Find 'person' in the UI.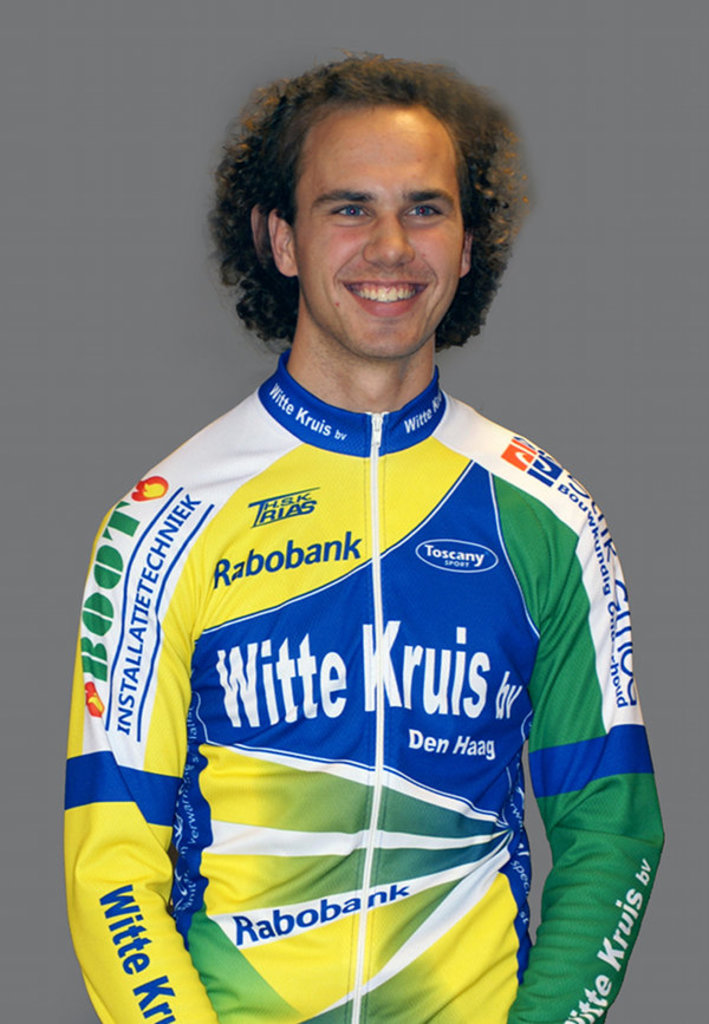
UI element at 52/54/672/1023.
